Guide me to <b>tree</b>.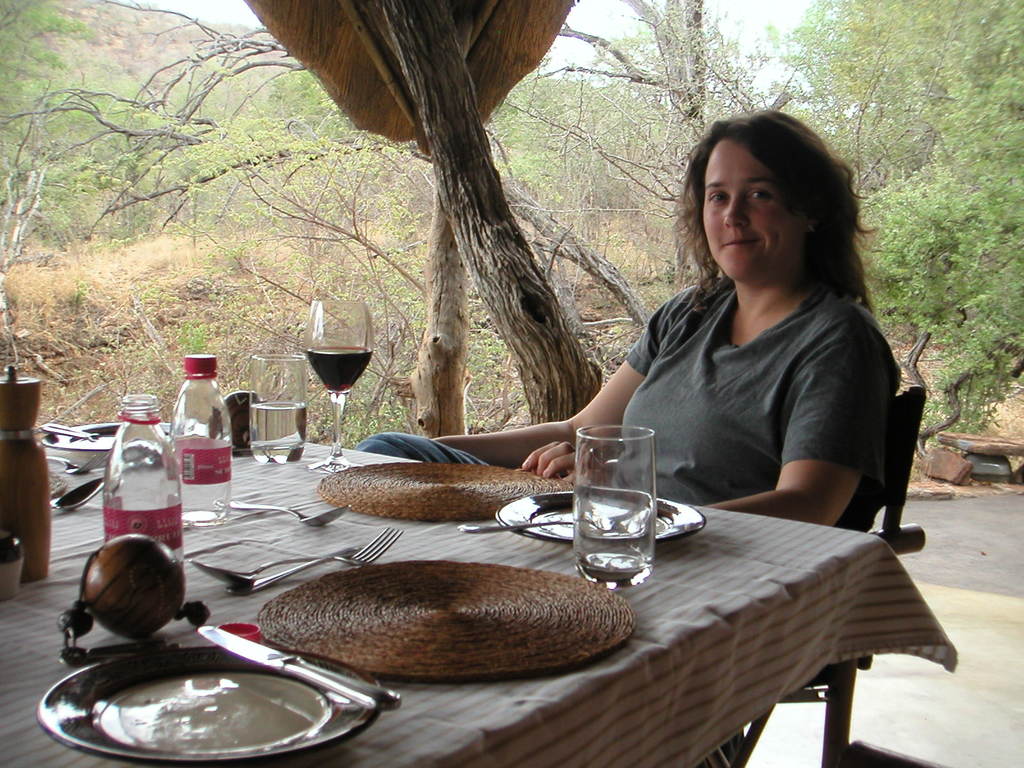
Guidance: [left=420, top=172, right=474, bottom=438].
